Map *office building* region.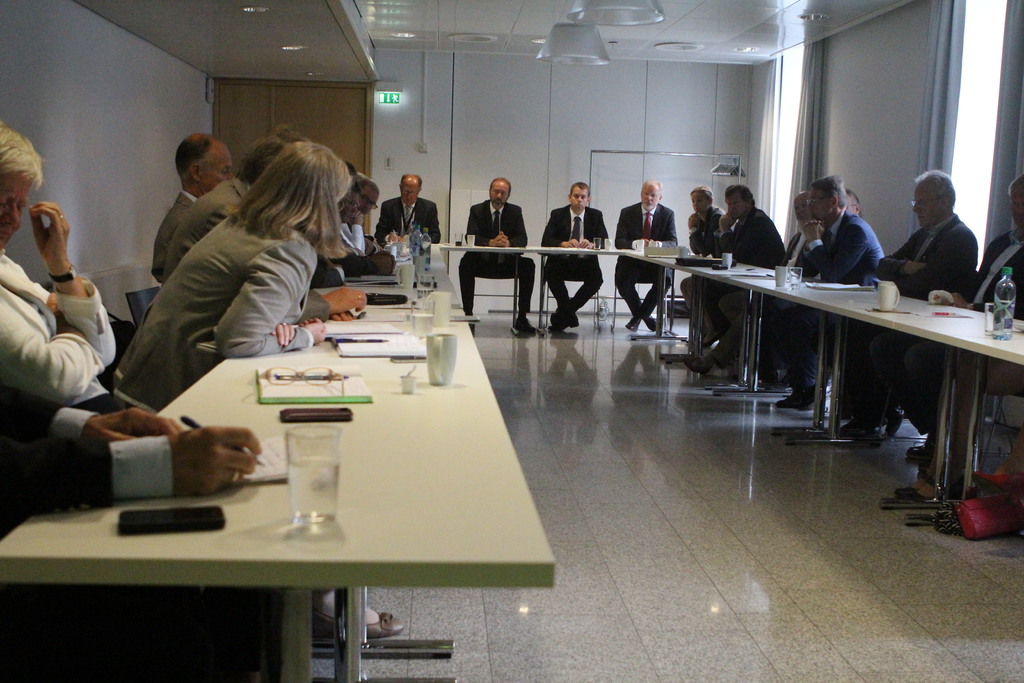
Mapped to 42, 0, 879, 682.
